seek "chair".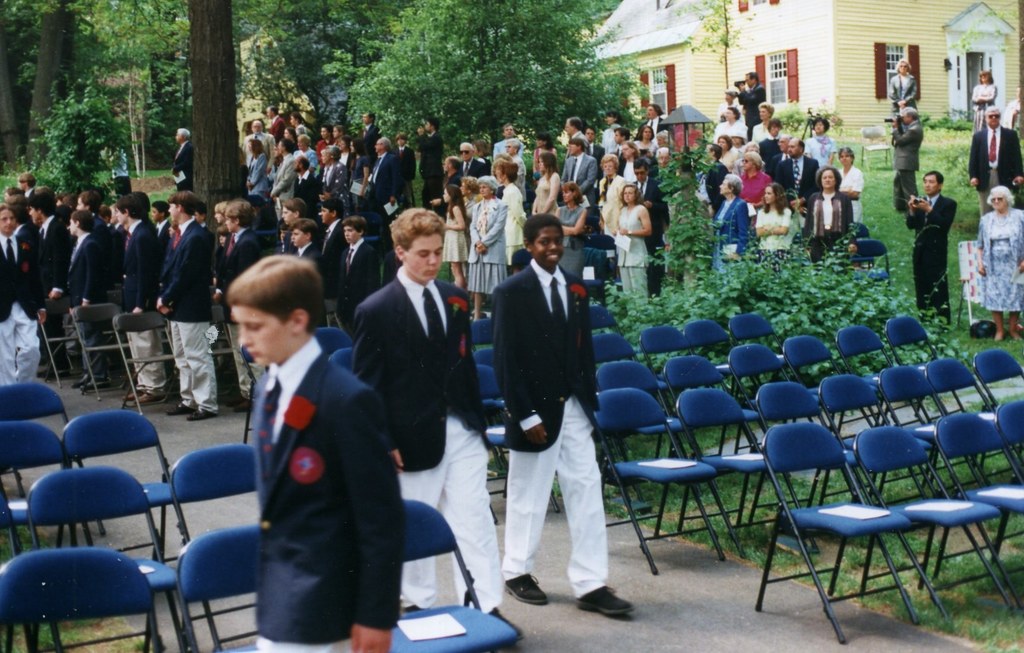
bbox=[779, 334, 842, 383].
